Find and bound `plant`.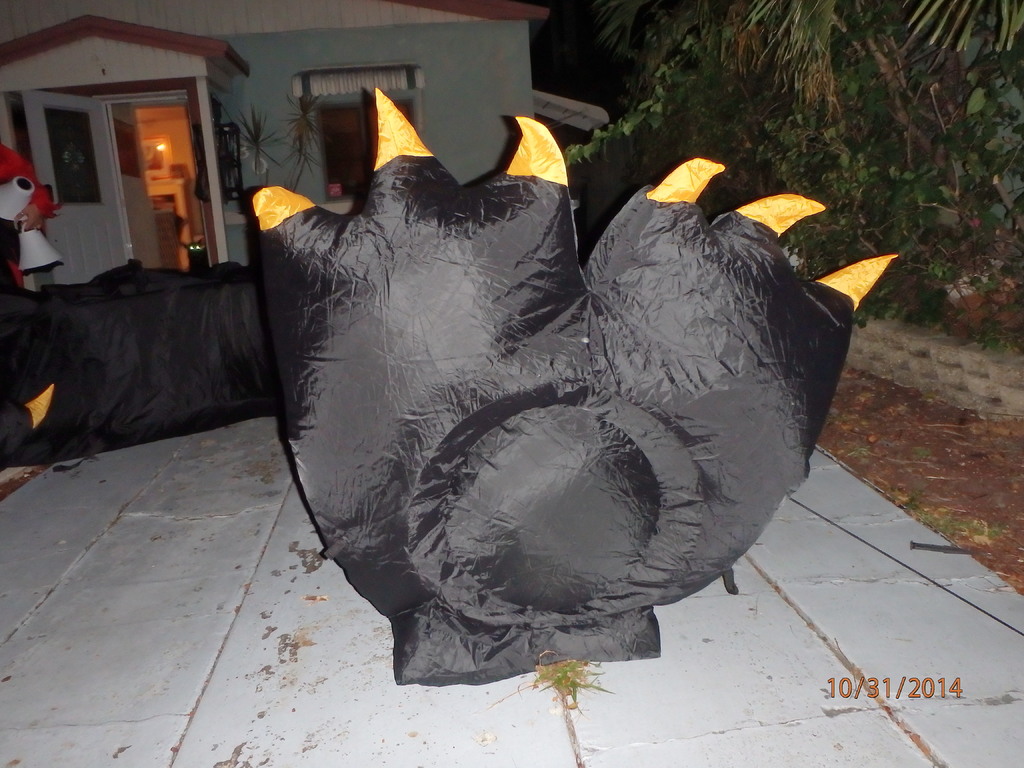
Bound: region(488, 648, 614, 712).
